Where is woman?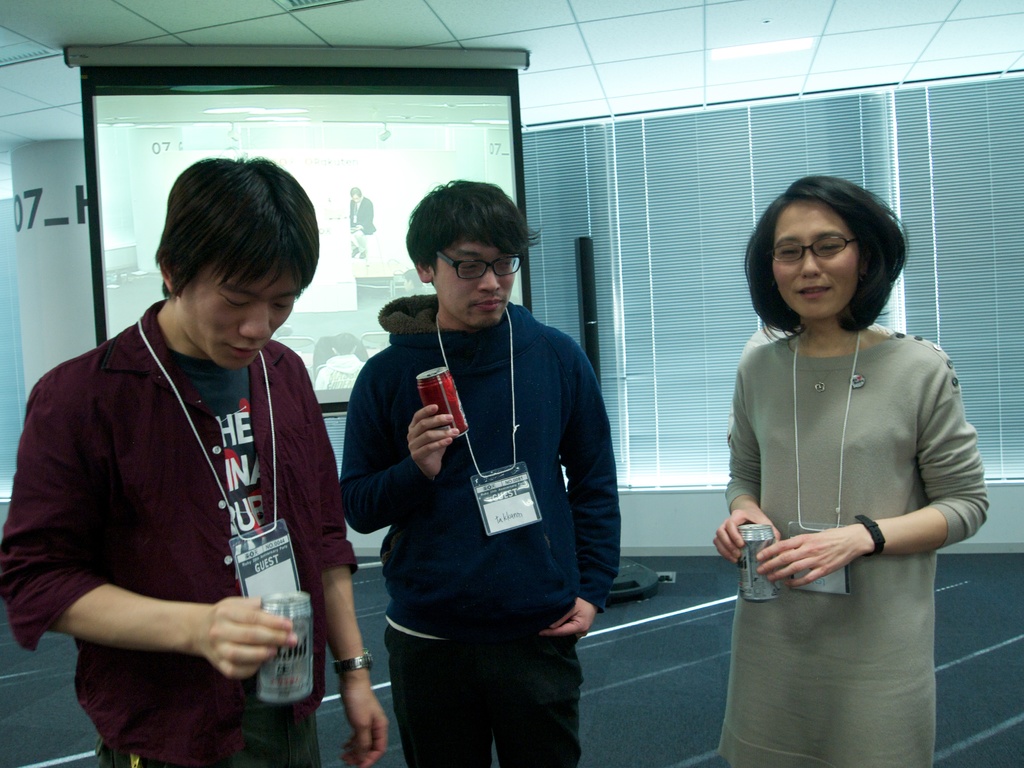
712/177/989/767.
